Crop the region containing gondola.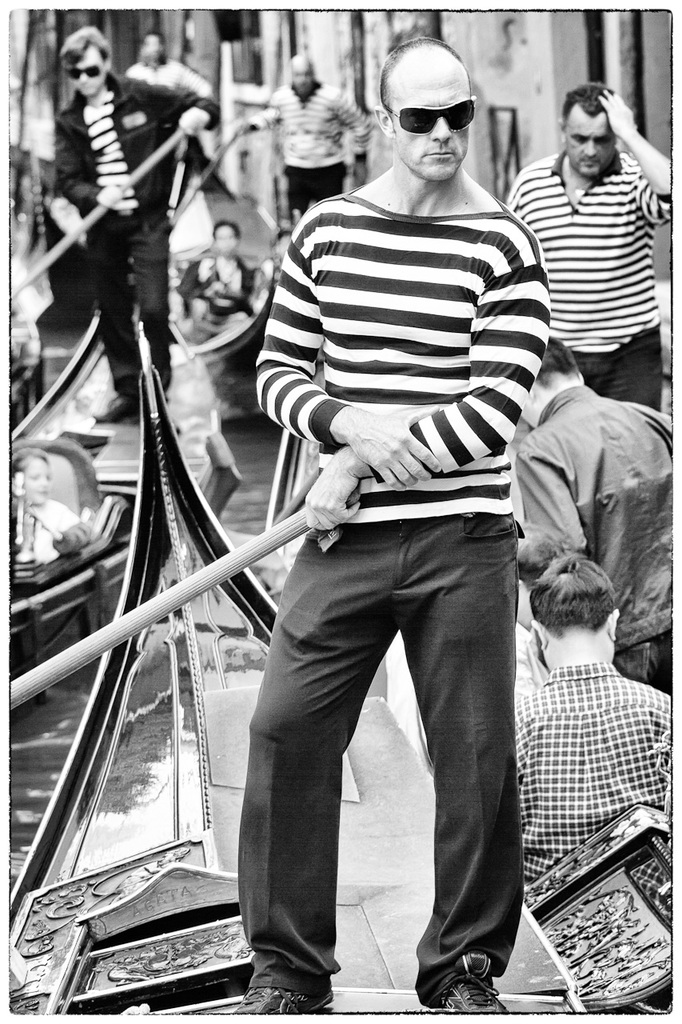
Crop region: <box>0,318,681,1023</box>.
